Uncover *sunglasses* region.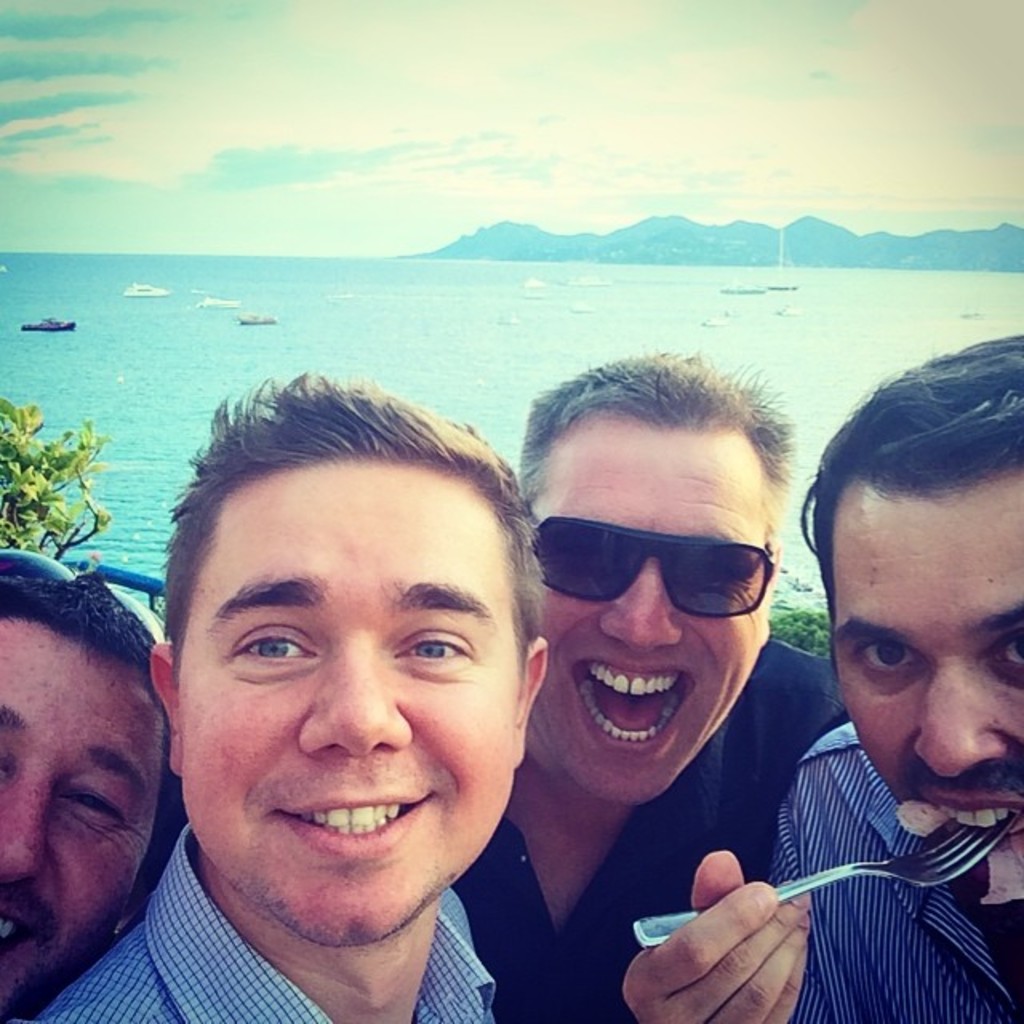
Uncovered: {"left": 536, "top": 515, "right": 771, "bottom": 616}.
